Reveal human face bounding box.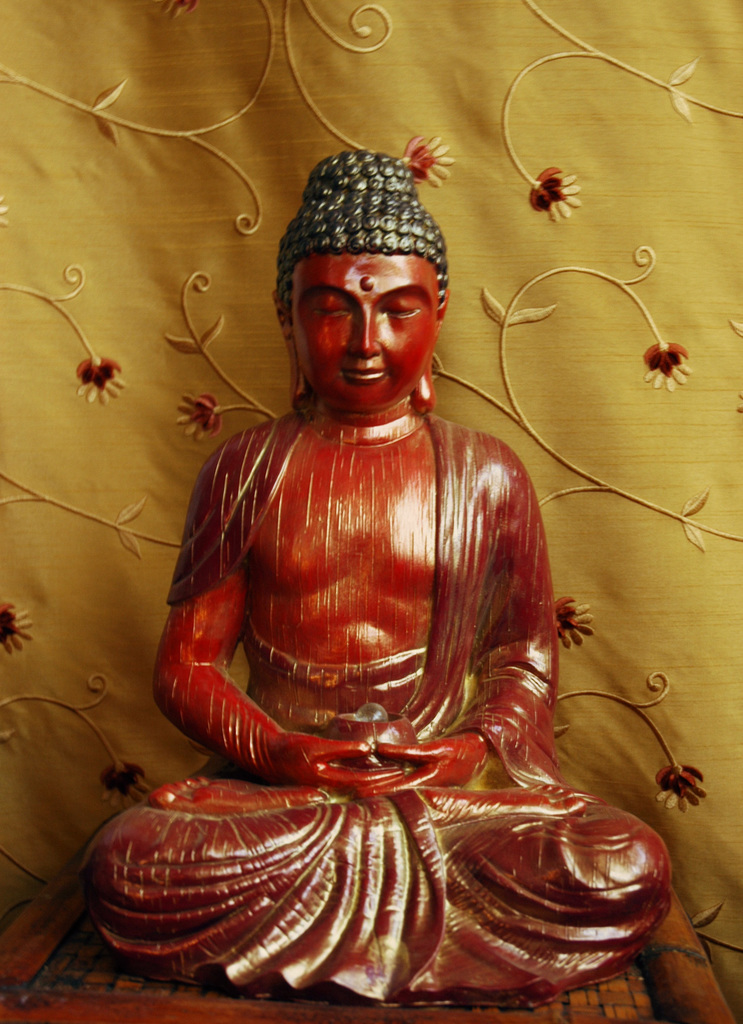
Revealed: crop(288, 245, 439, 415).
